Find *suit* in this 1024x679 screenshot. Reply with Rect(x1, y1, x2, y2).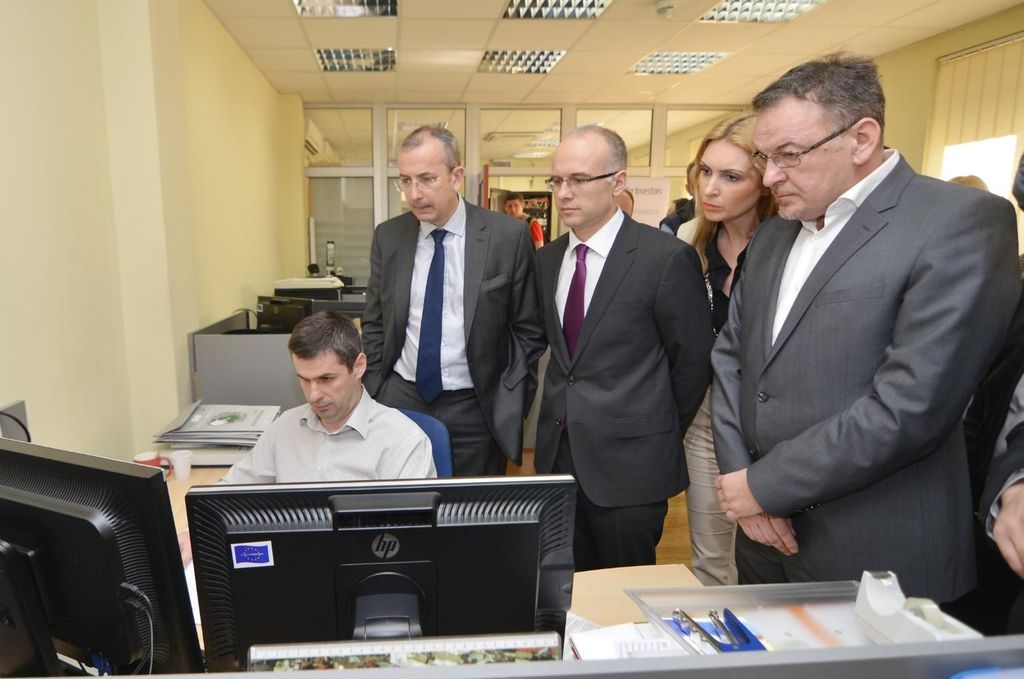
Rect(533, 206, 714, 571).
